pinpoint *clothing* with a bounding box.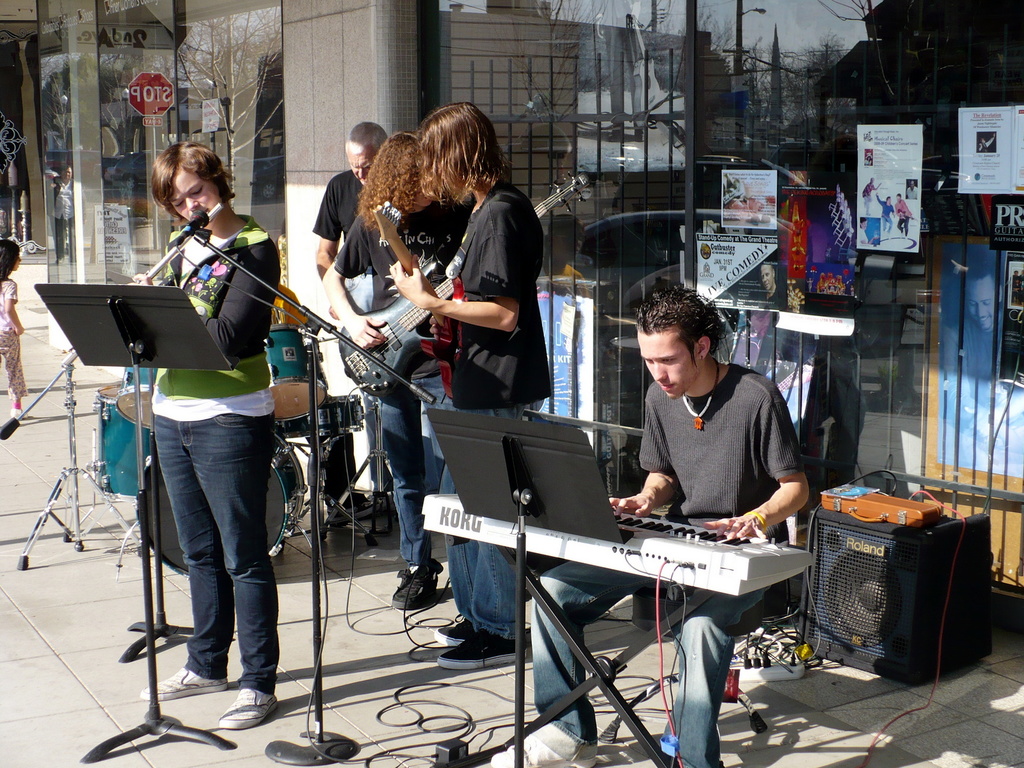
(522, 360, 803, 767).
